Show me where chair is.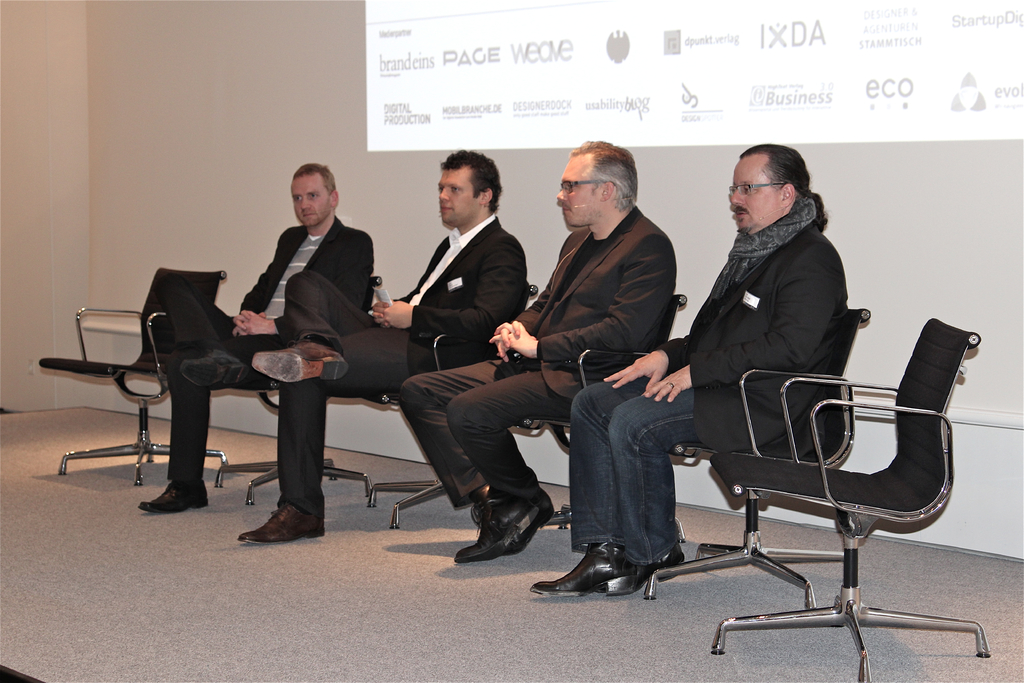
chair is at crop(36, 266, 228, 490).
